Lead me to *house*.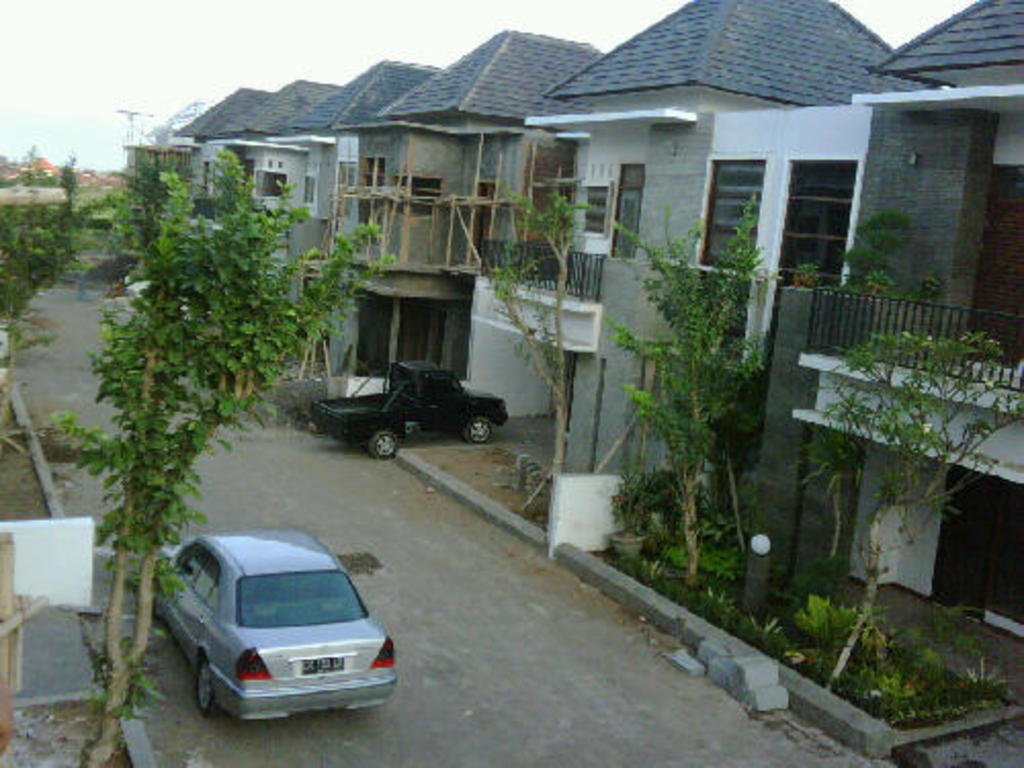
Lead to (x1=461, y1=0, x2=952, y2=555).
